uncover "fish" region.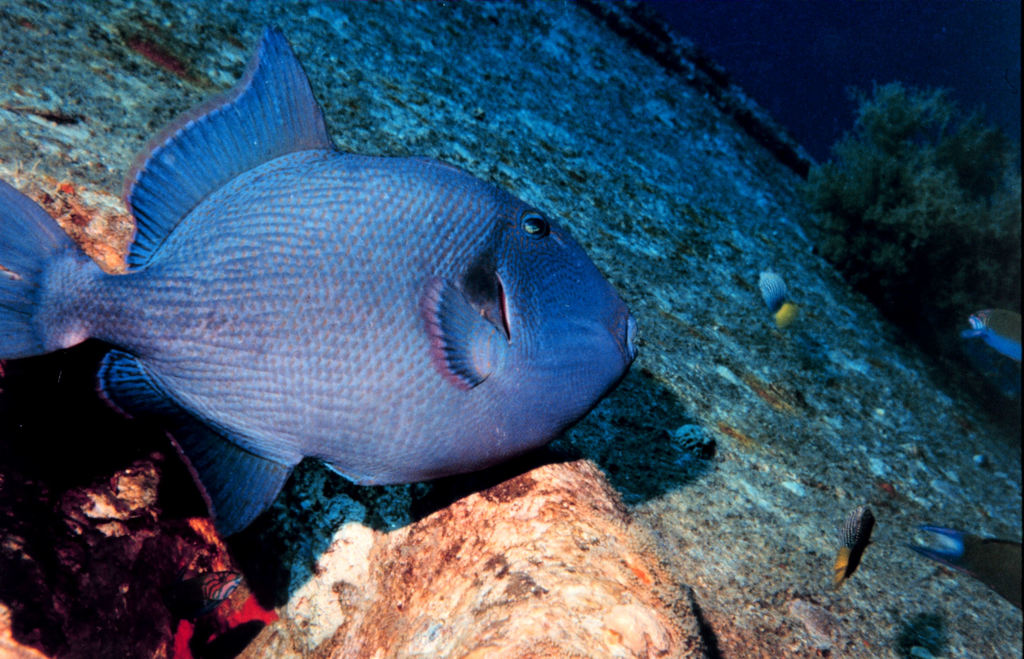
Uncovered: bbox=[960, 309, 1023, 361].
